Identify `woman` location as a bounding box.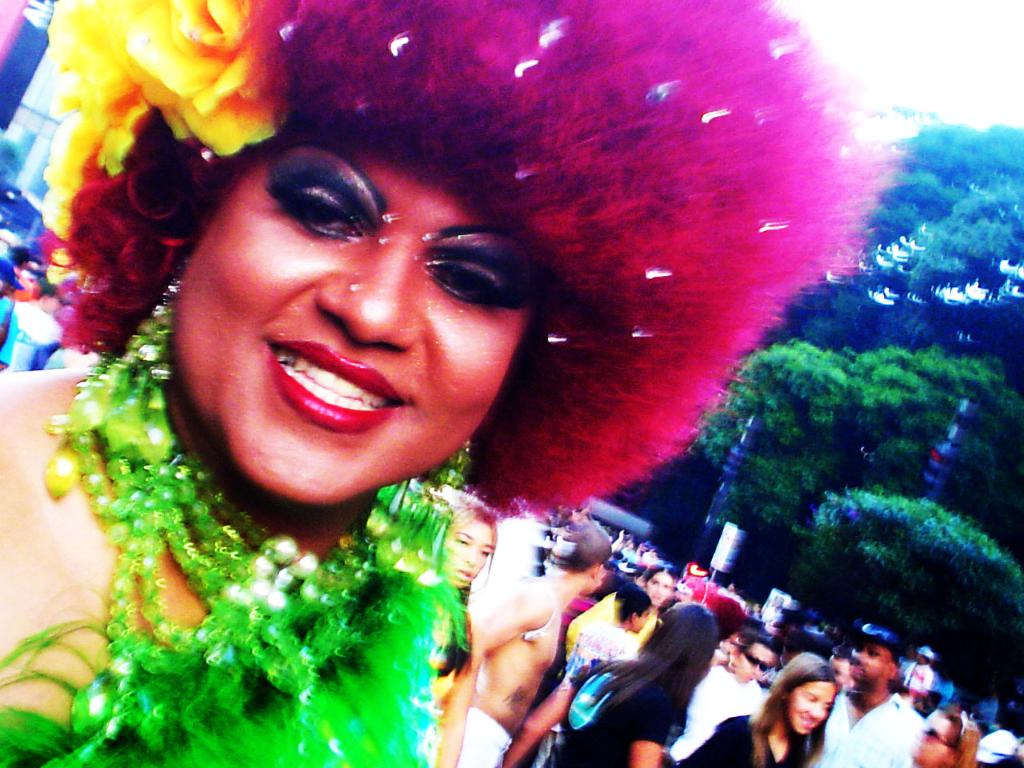
region(0, 0, 889, 767).
